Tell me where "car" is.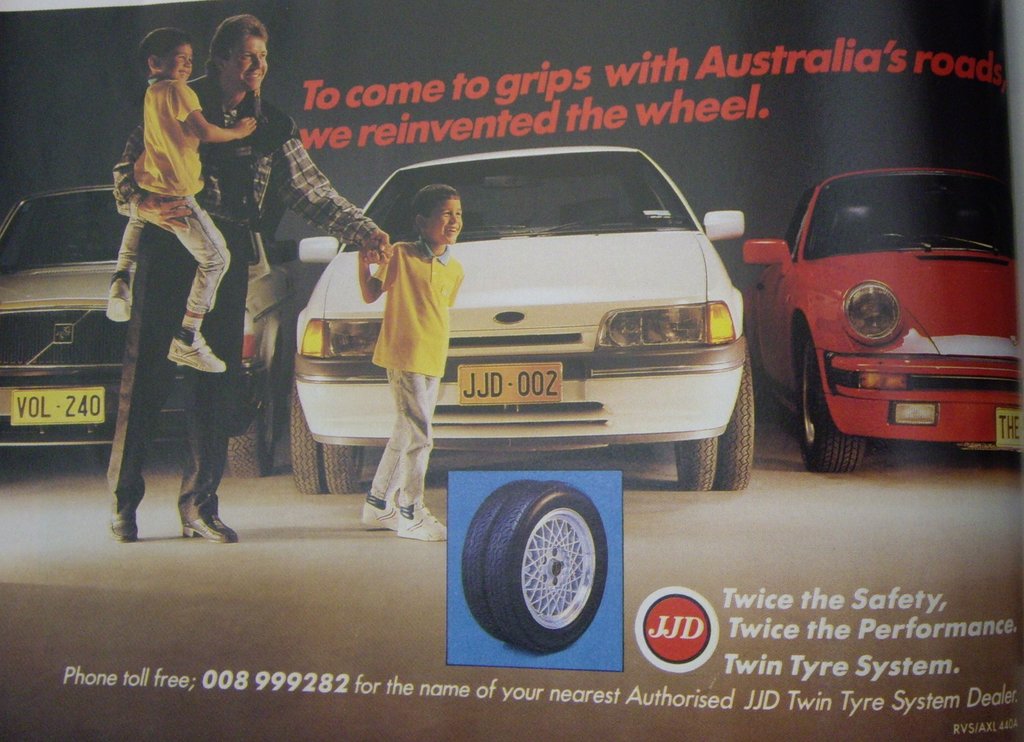
"car" is at 300/149/744/496.
